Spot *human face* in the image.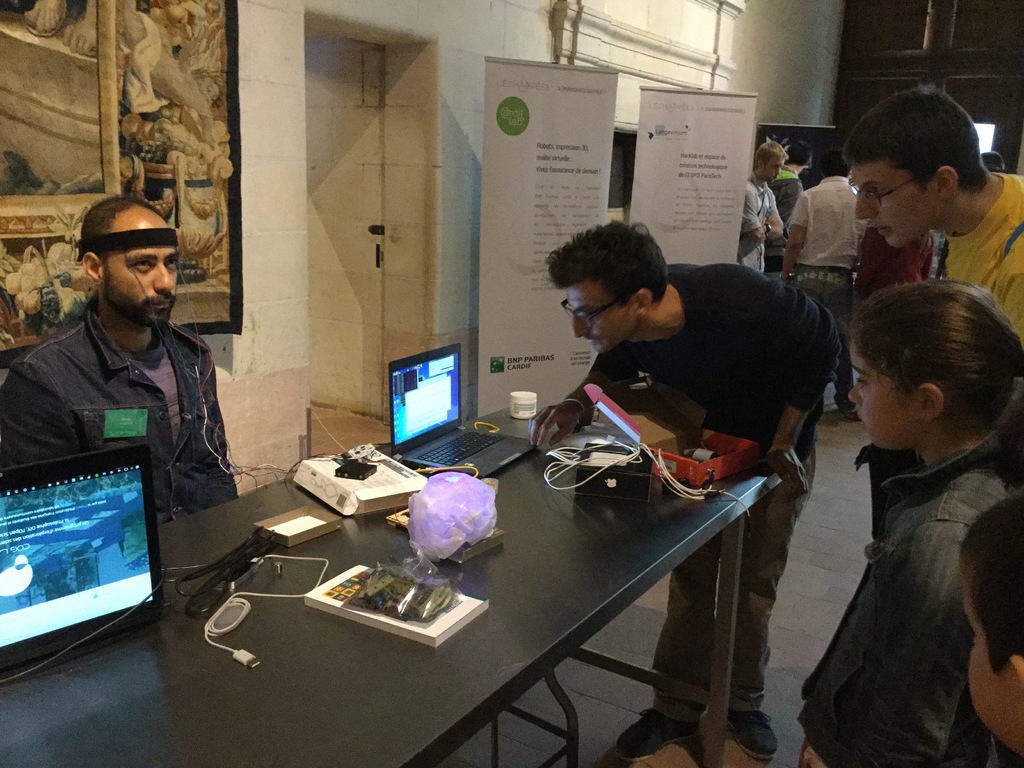
*human face* found at detection(847, 335, 924, 451).
